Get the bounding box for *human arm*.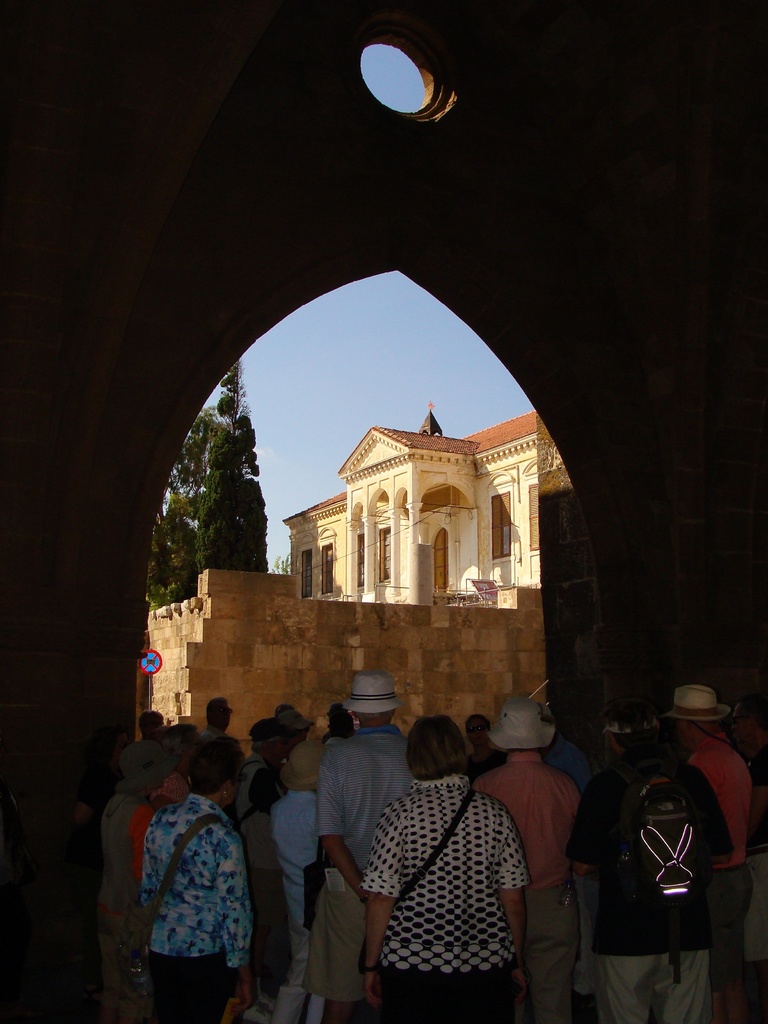
bbox=[137, 812, 151, 882].
